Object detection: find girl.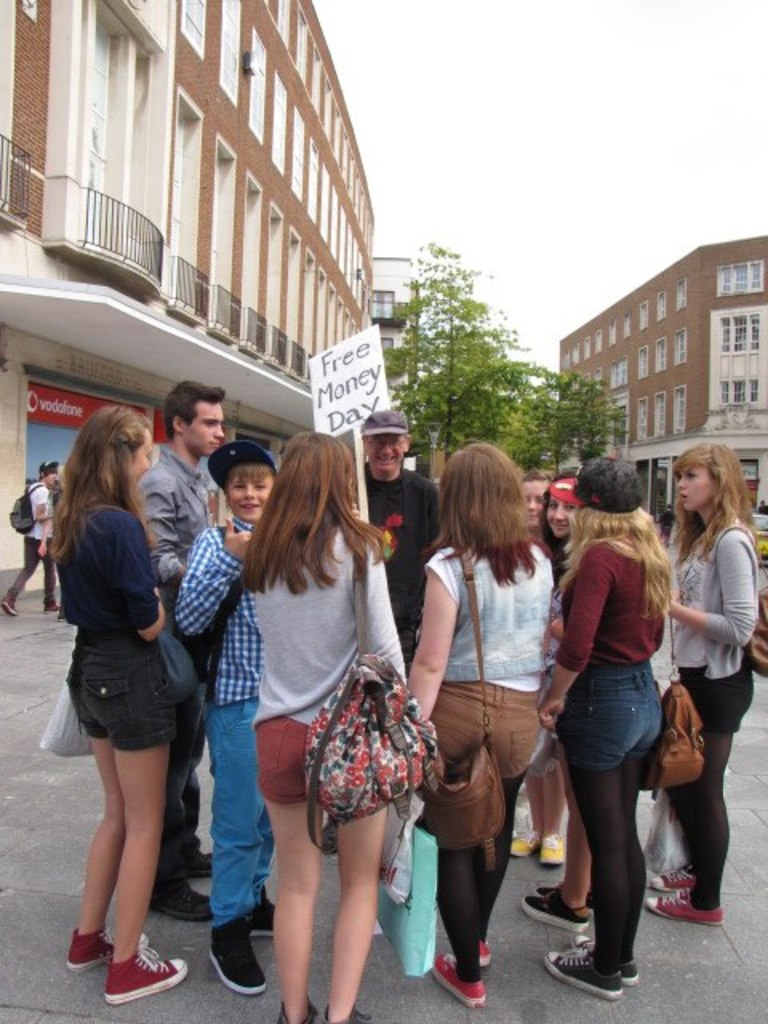
box(389, 446, 562, 1002).
